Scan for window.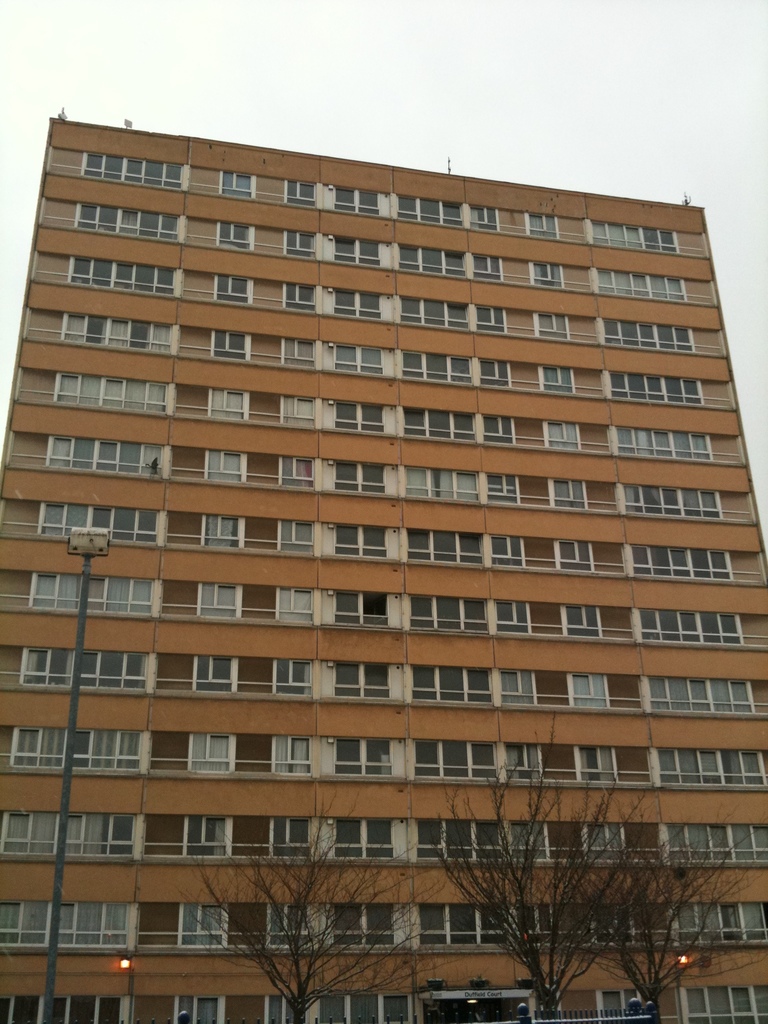
Scan result: <box>181,995,236,1023</box>.
